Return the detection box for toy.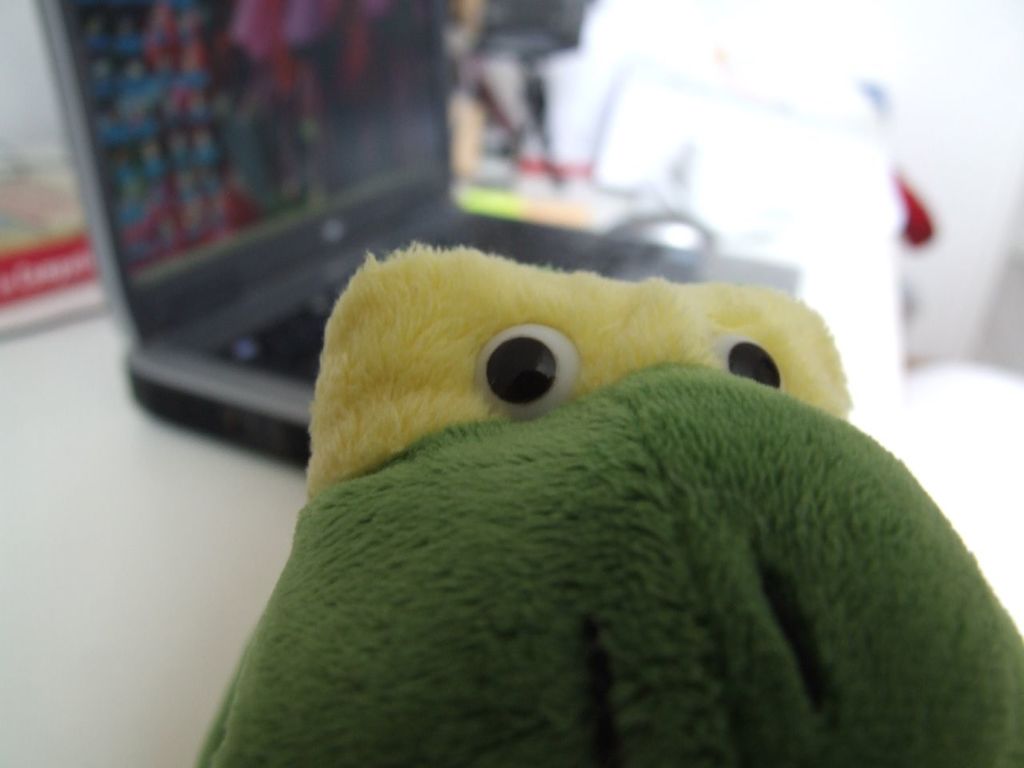
box(194, 236, 1023, 767).
